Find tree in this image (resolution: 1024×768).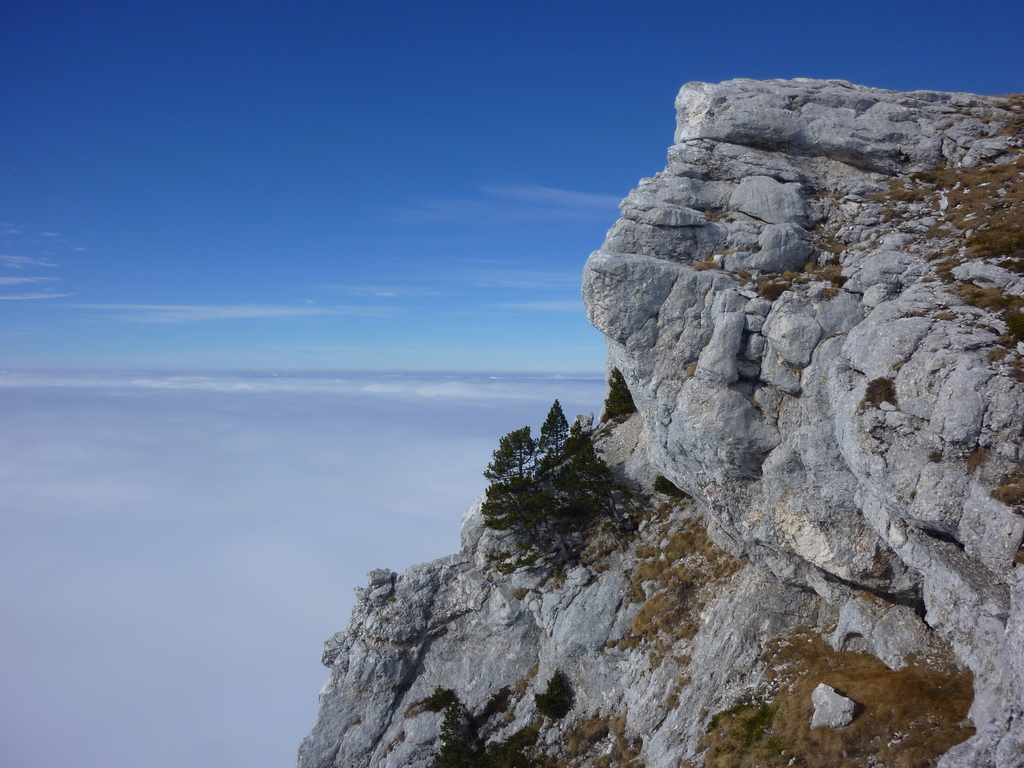
Rect(476, 739, 534, 767).
